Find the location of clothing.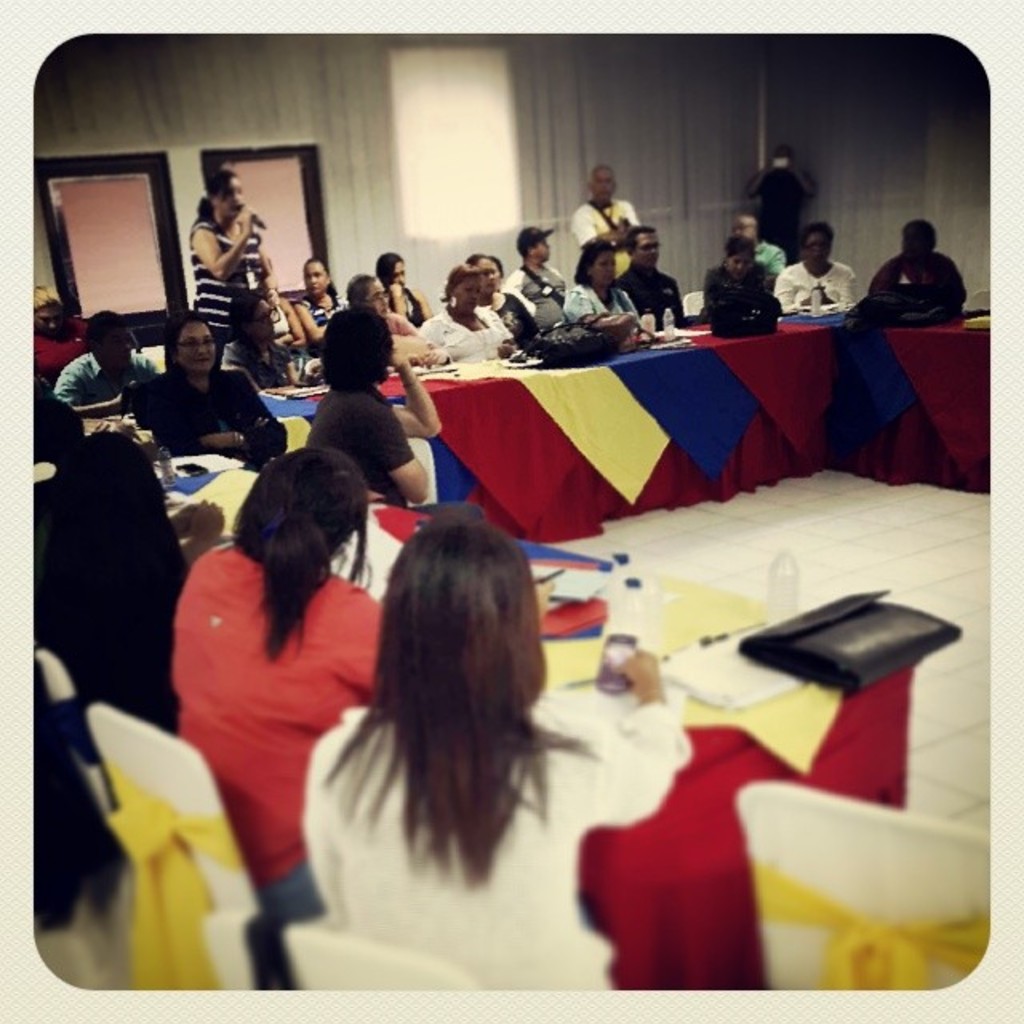
Location: (774,253,848,314).
